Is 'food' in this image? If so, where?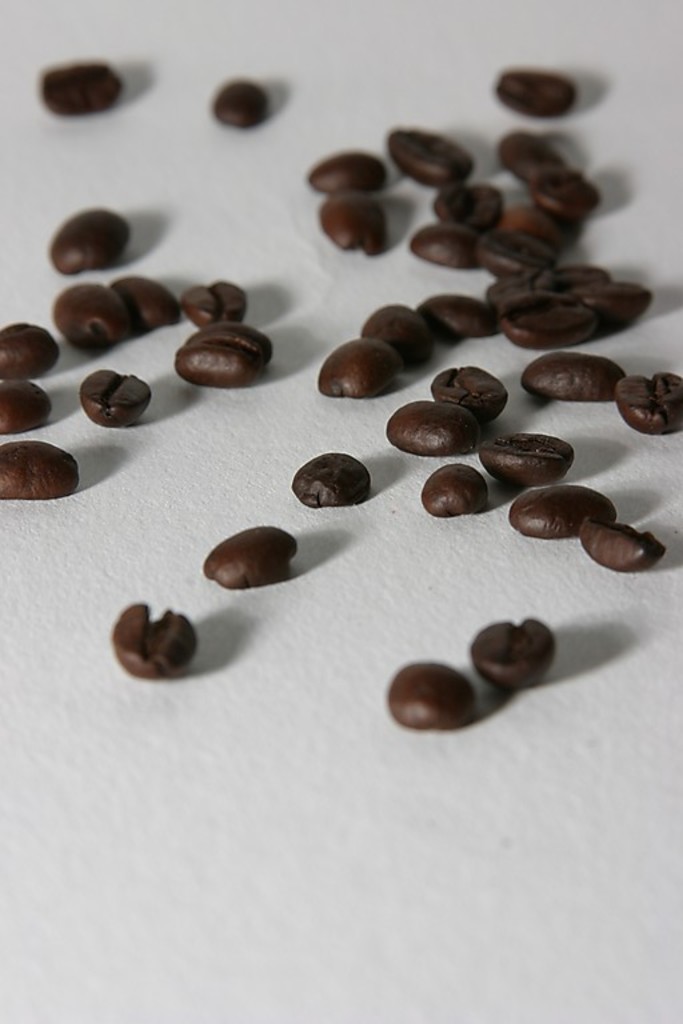
Yes, at bbox=[205, 65, 284, 129].
